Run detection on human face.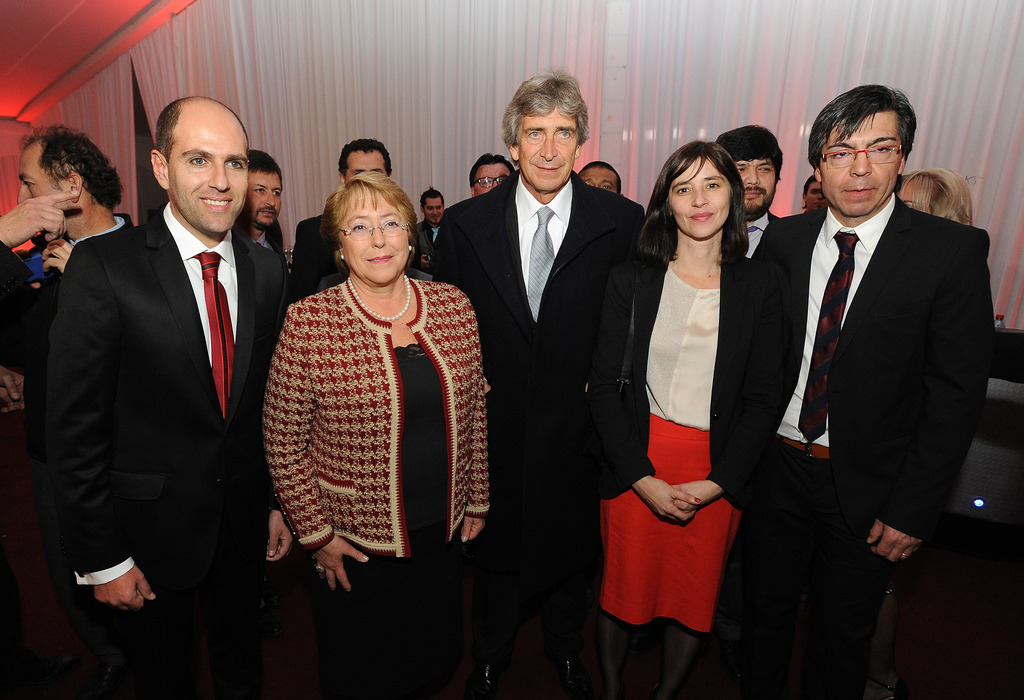
Result: BBox(340, 186, 409, 284).
